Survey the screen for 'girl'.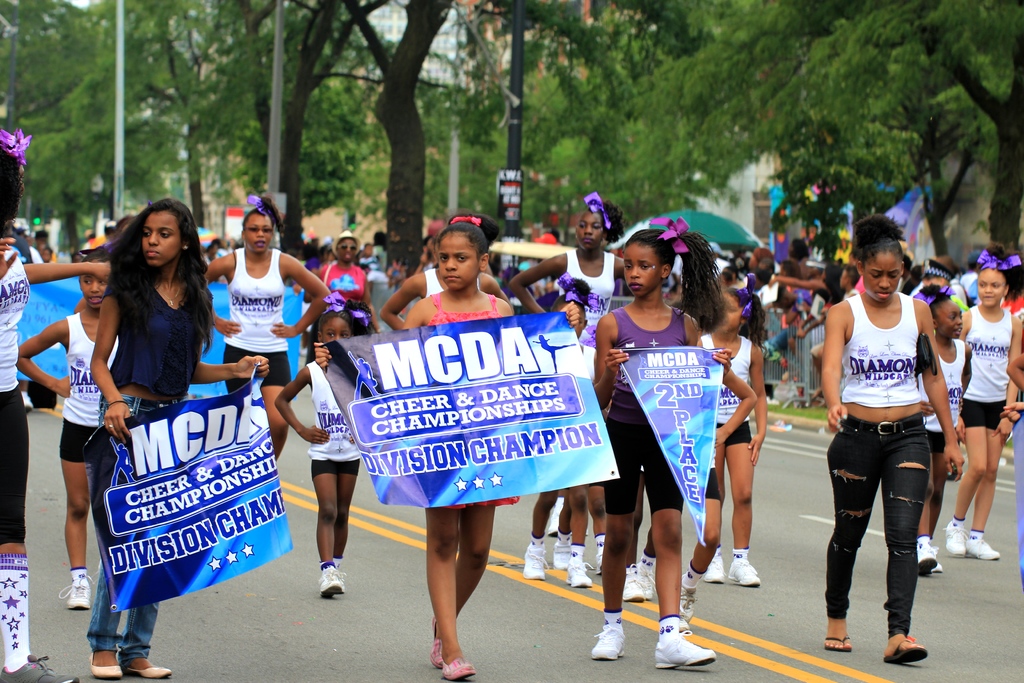
Survey found: (x1=828, y1=223, x2=962, y2=664).
